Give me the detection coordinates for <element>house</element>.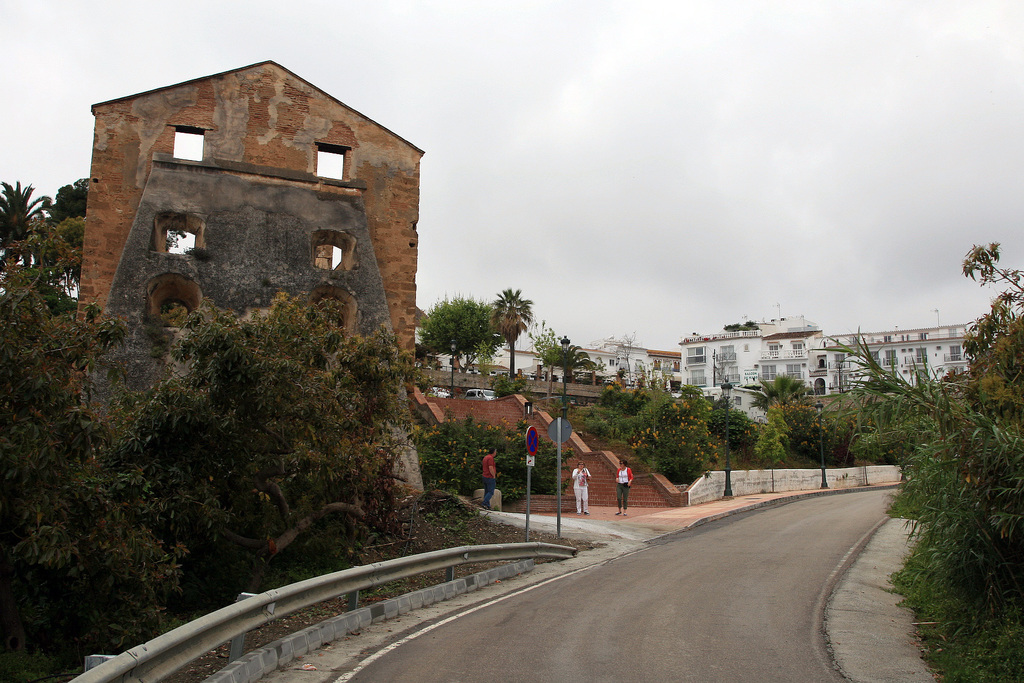
Rect(675, 315, 829, 431).
